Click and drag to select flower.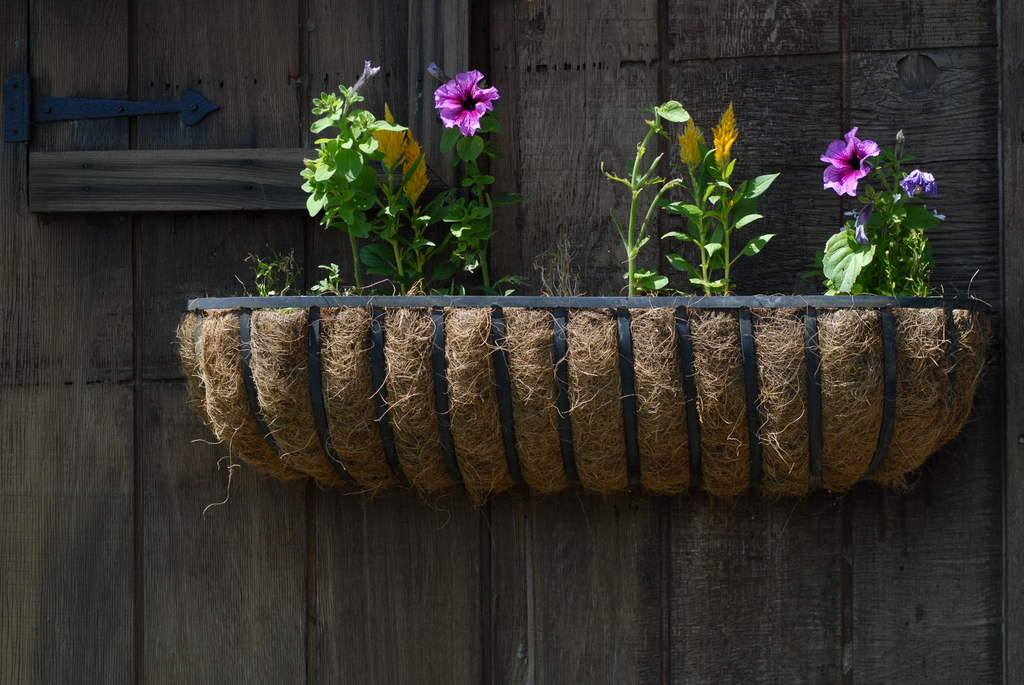
Selection: select_region(401, 132, 430, 210).
